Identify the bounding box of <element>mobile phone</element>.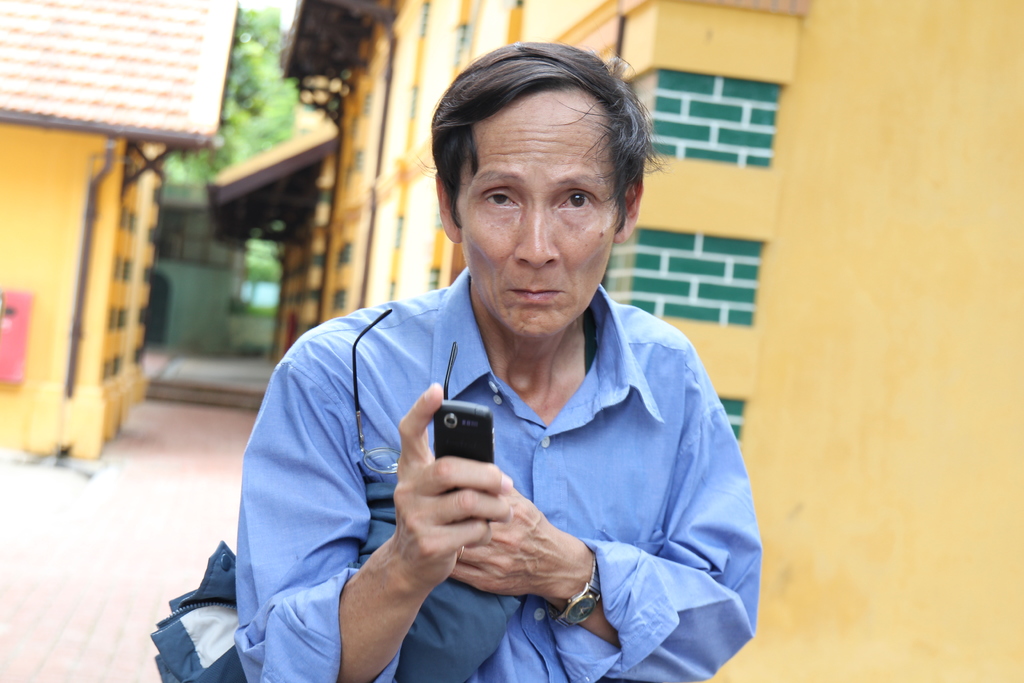
l=434, t=396, r=491, b=481.
